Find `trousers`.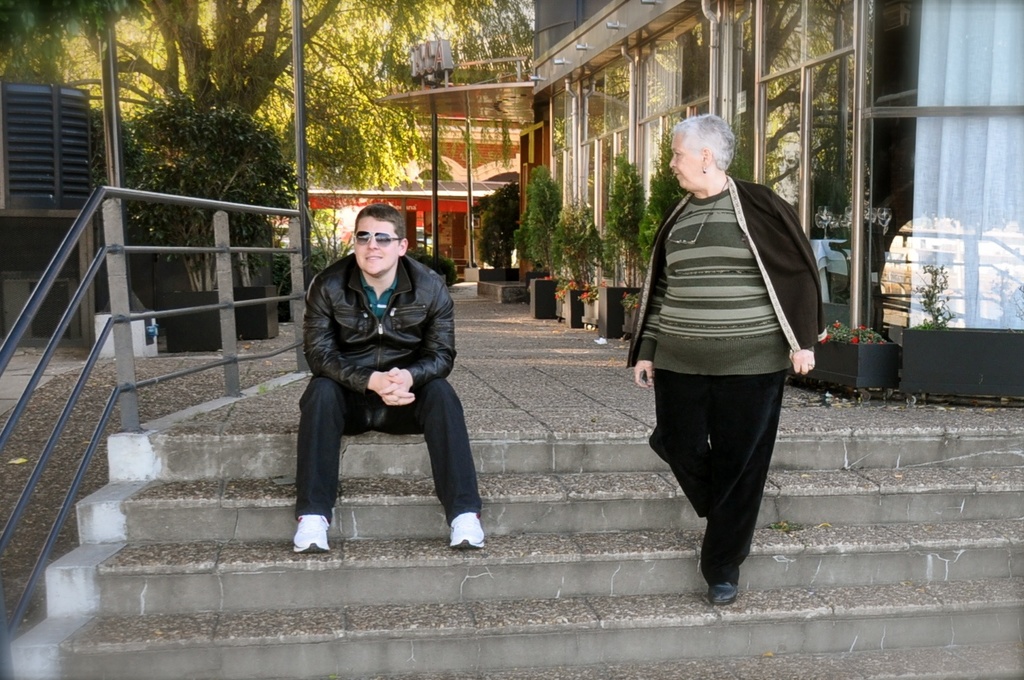
pyautogui.locateOnScreen(662, 362, 786, 572).
